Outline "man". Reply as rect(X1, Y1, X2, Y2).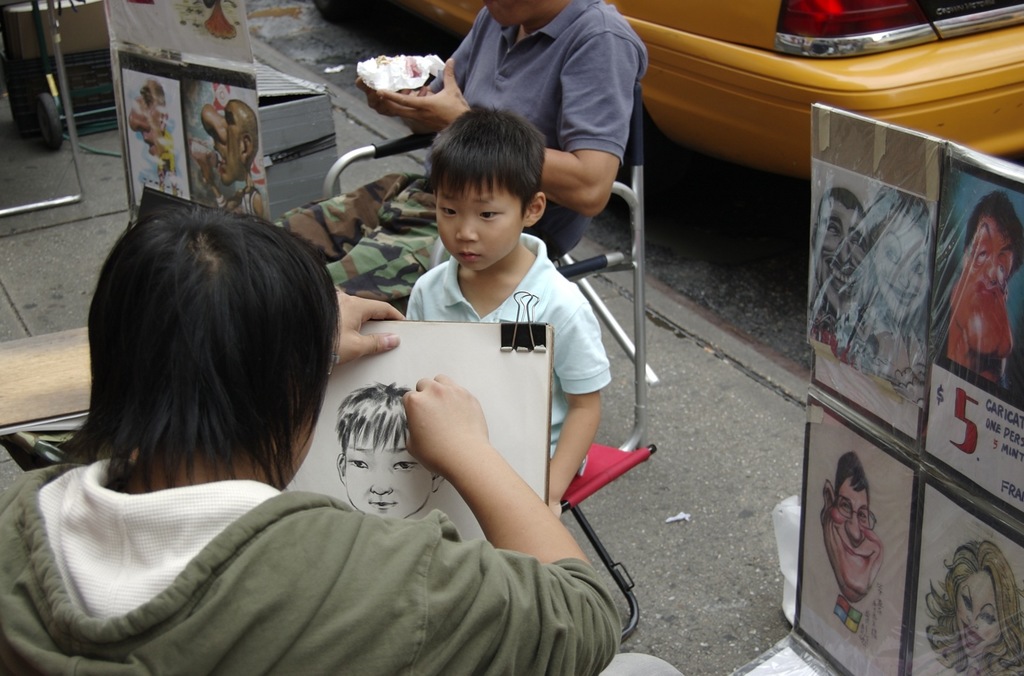
rect(127, 77, 181, 198).
